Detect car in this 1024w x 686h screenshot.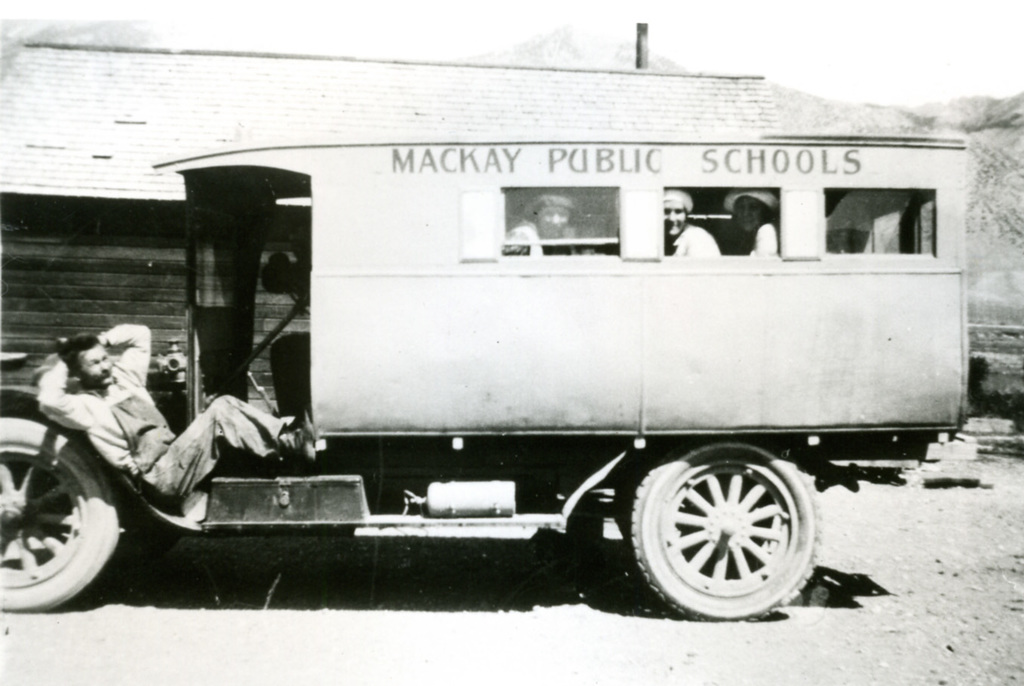
Detection: left=0, top=129, right=982, bottom=627.
